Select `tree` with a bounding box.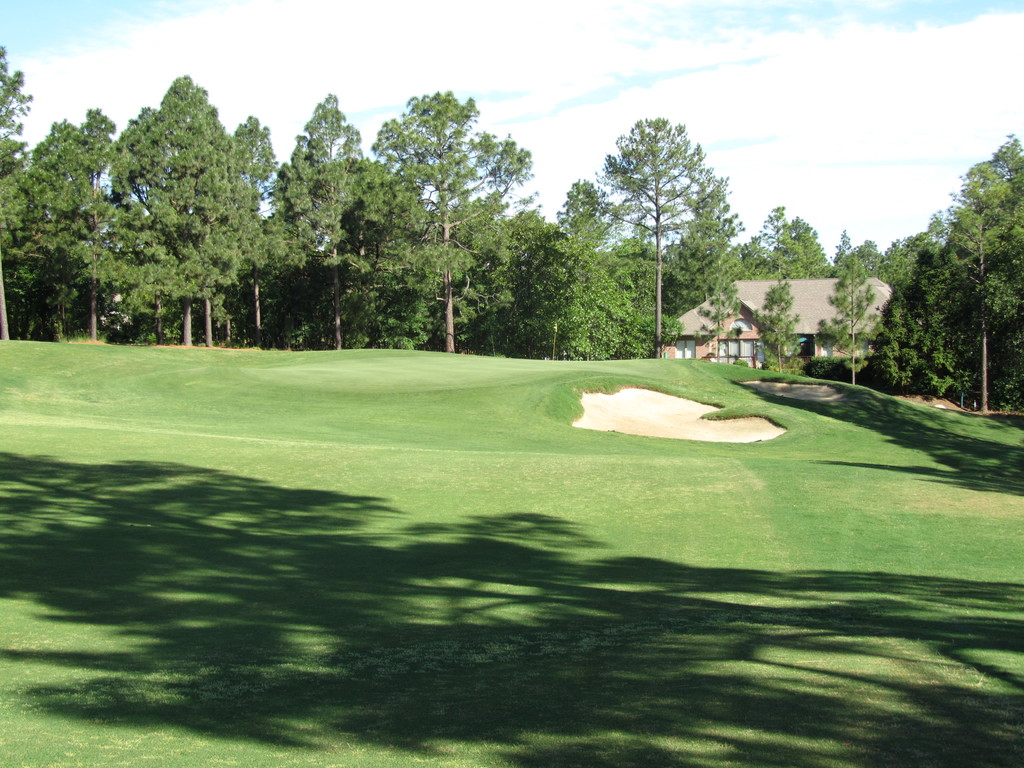
586/100/743/340.
